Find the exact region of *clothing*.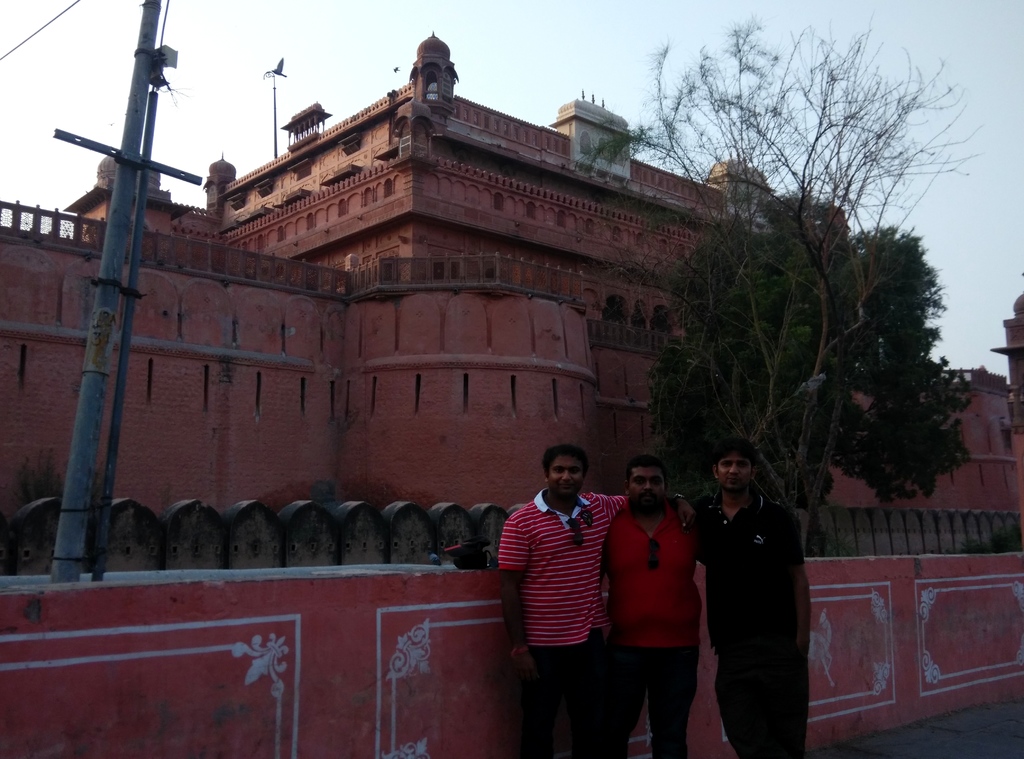
Exact region: x1=687 y1=495 x2=804 y2=758.
